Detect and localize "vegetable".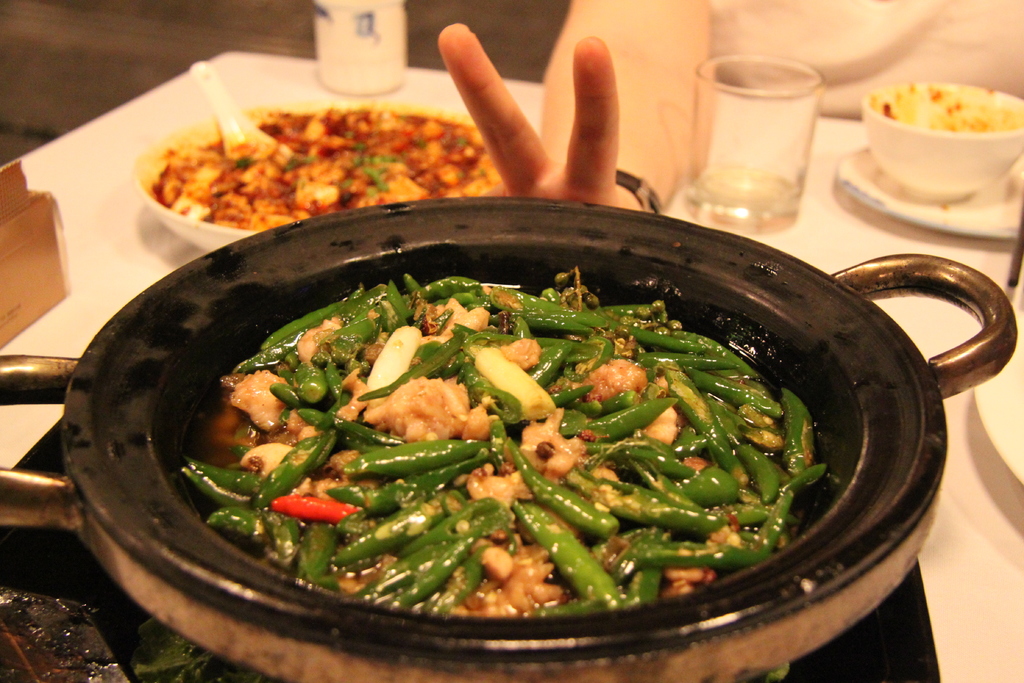
Localized at bbox=(675, 470, 749, 508).
